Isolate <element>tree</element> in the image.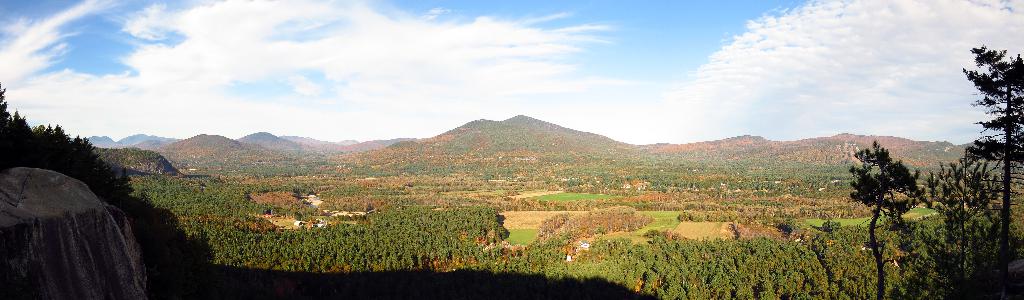
Isolated region: bbox=[957, 54, 1023, 260].
